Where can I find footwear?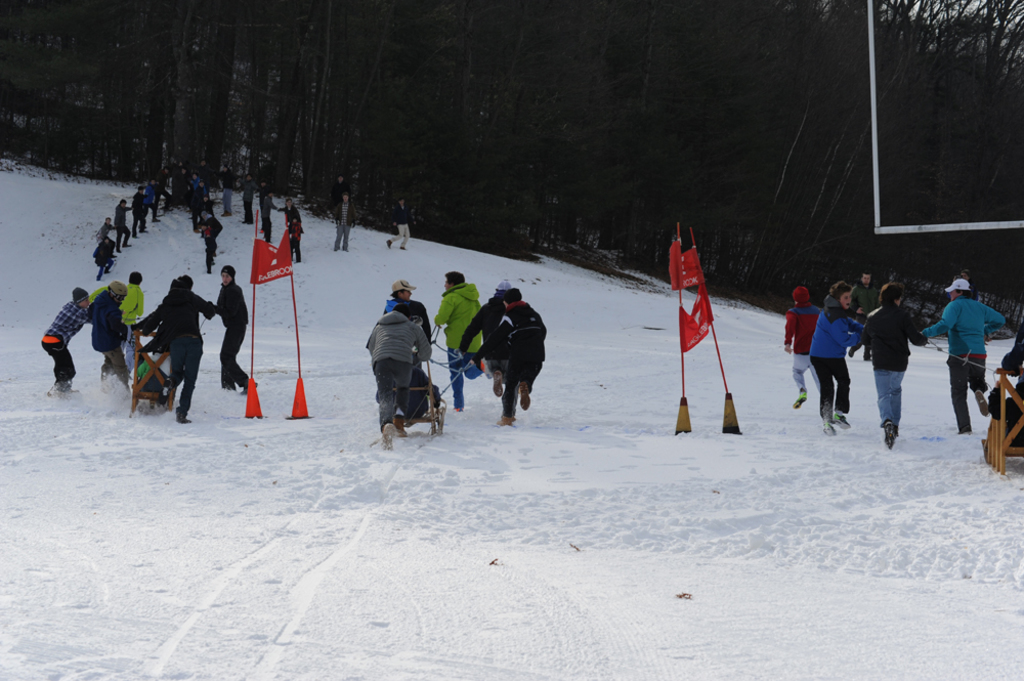
You can find it at rect(394, 413, 411, 443).
